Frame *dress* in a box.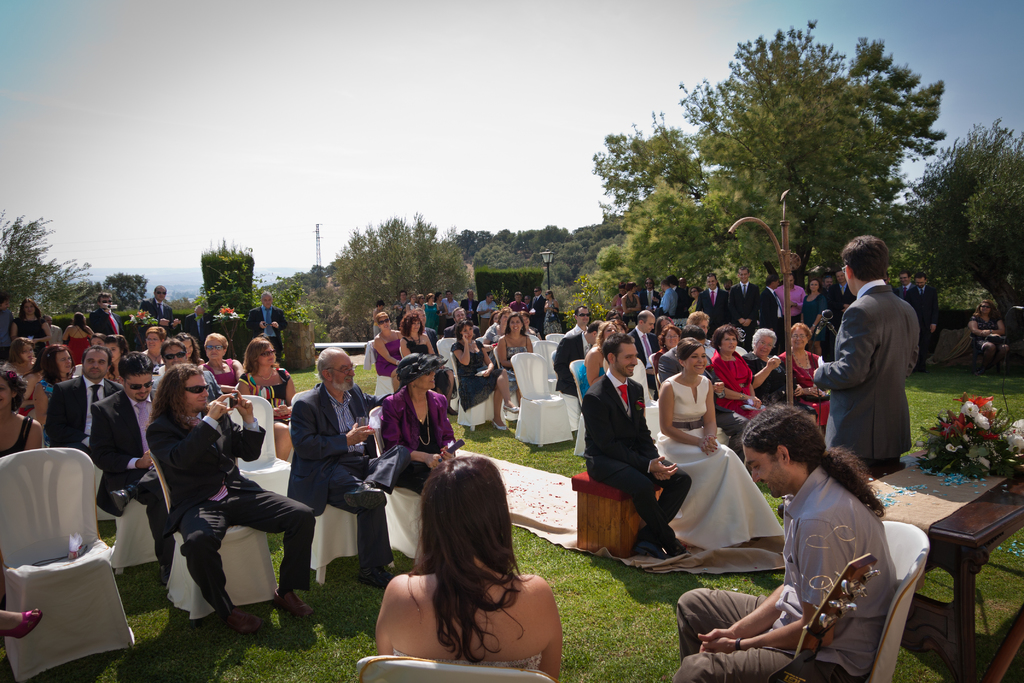
region(655, 368, 783, 549).
